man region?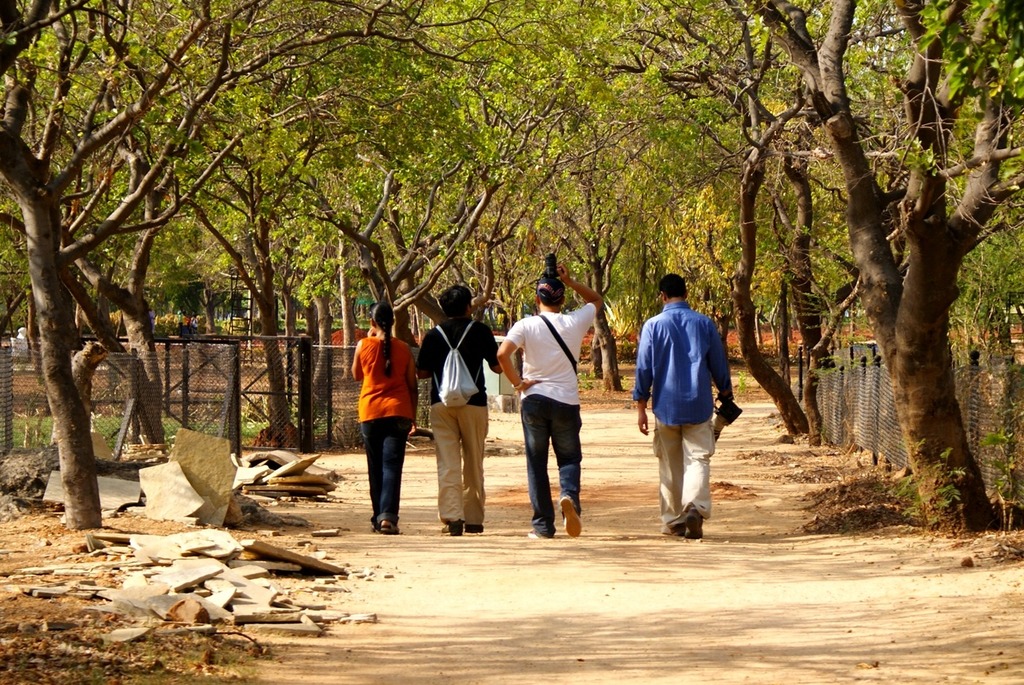
{"left": 496, "top": 262, "right": 607, "bottom": 541}
